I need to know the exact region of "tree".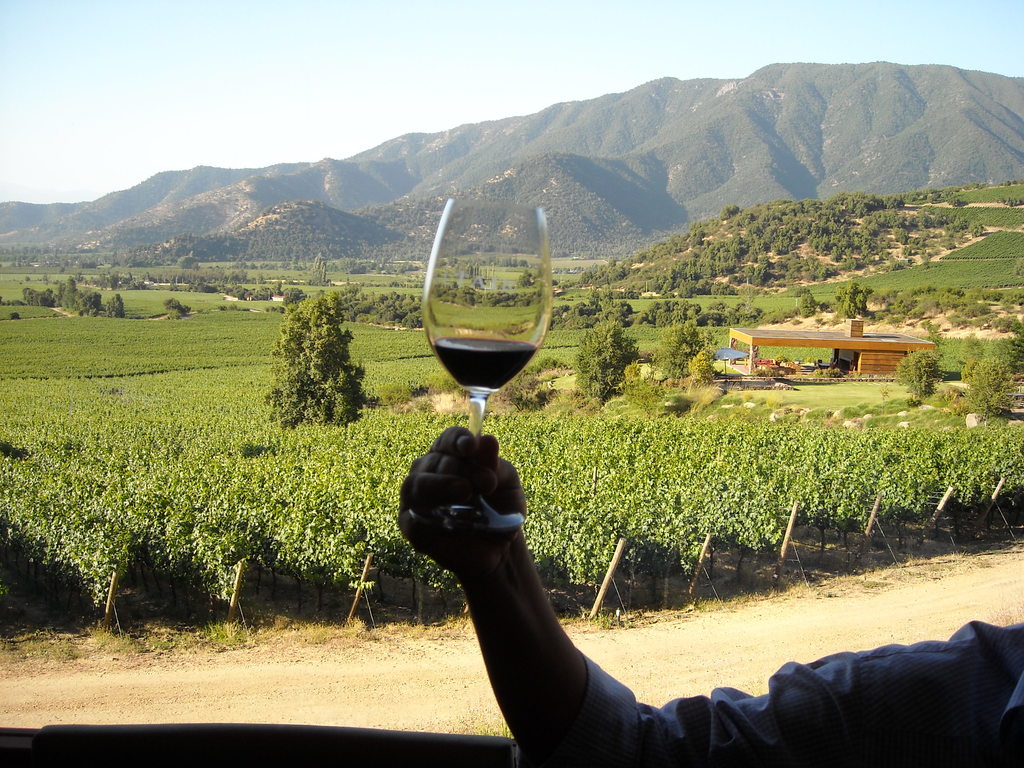
Region: [179, 253, 198, 272].
